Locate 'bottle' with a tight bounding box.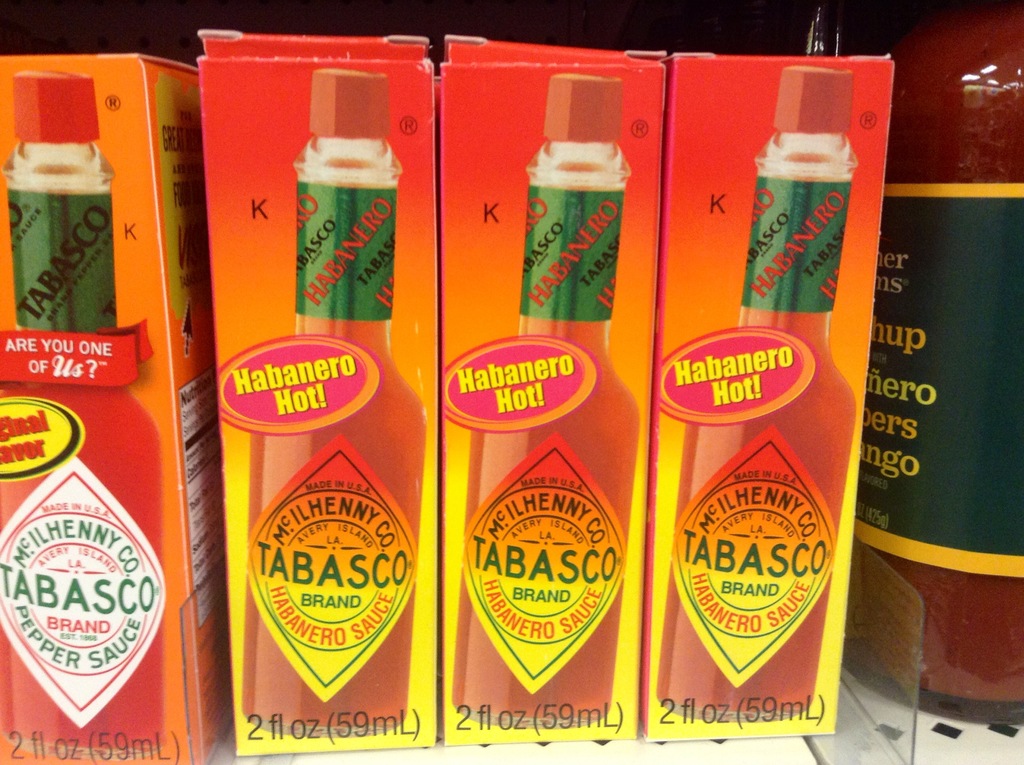
658 65 870 718.
